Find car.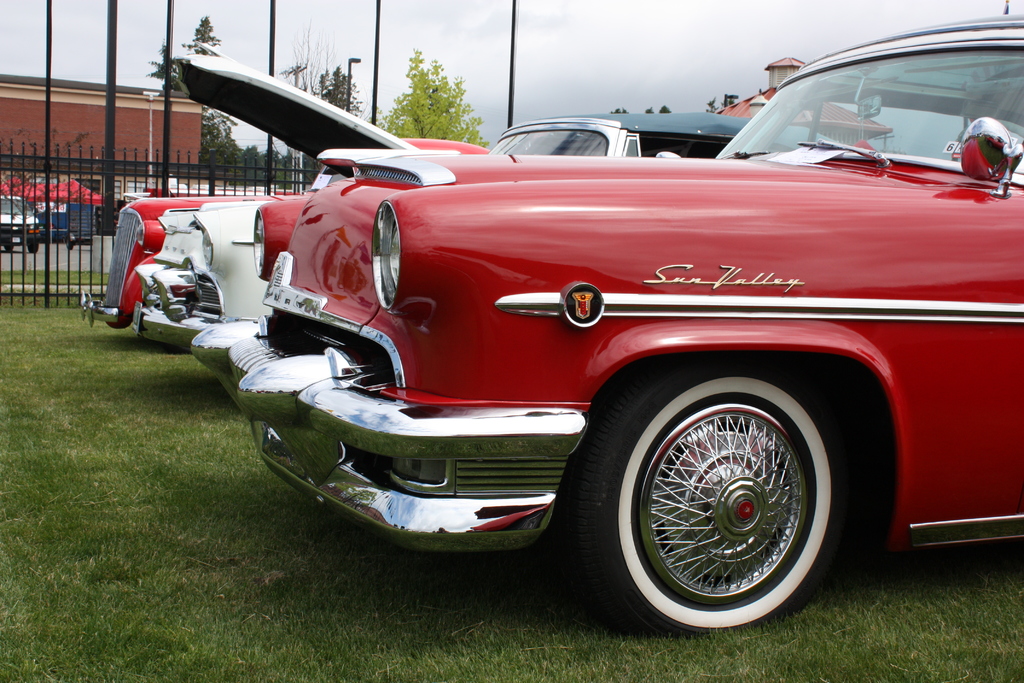
<bbox>181, 63, 760, 397</bbox>.
